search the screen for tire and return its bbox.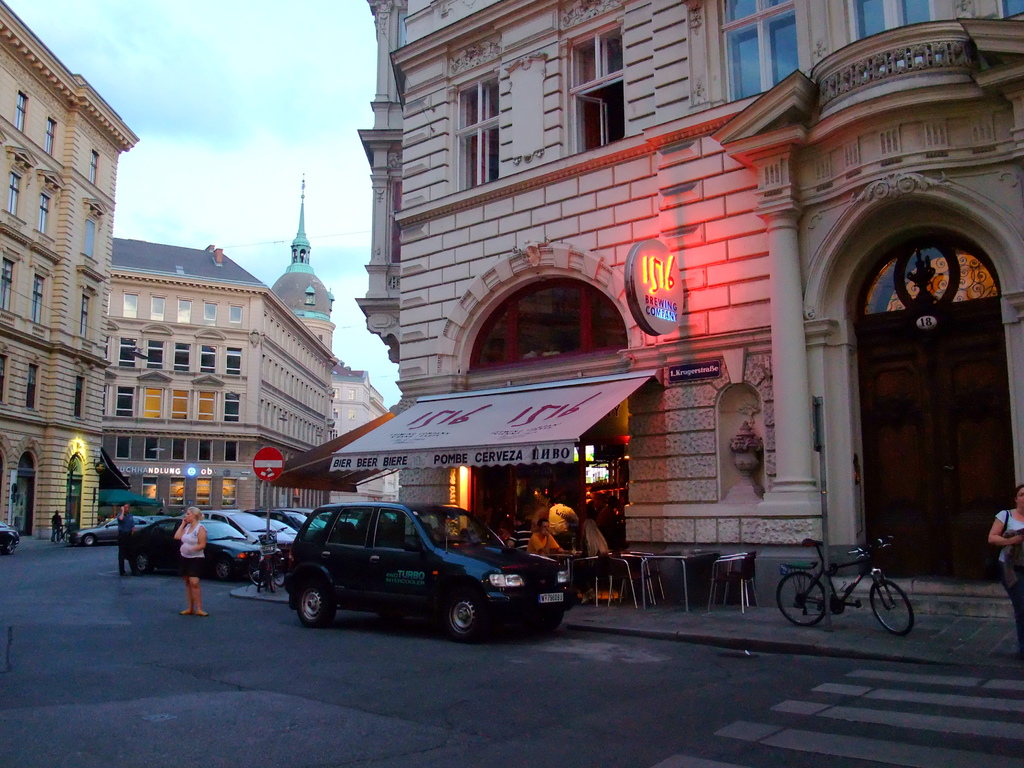
Found: box=[248, 559, 264, 586].
